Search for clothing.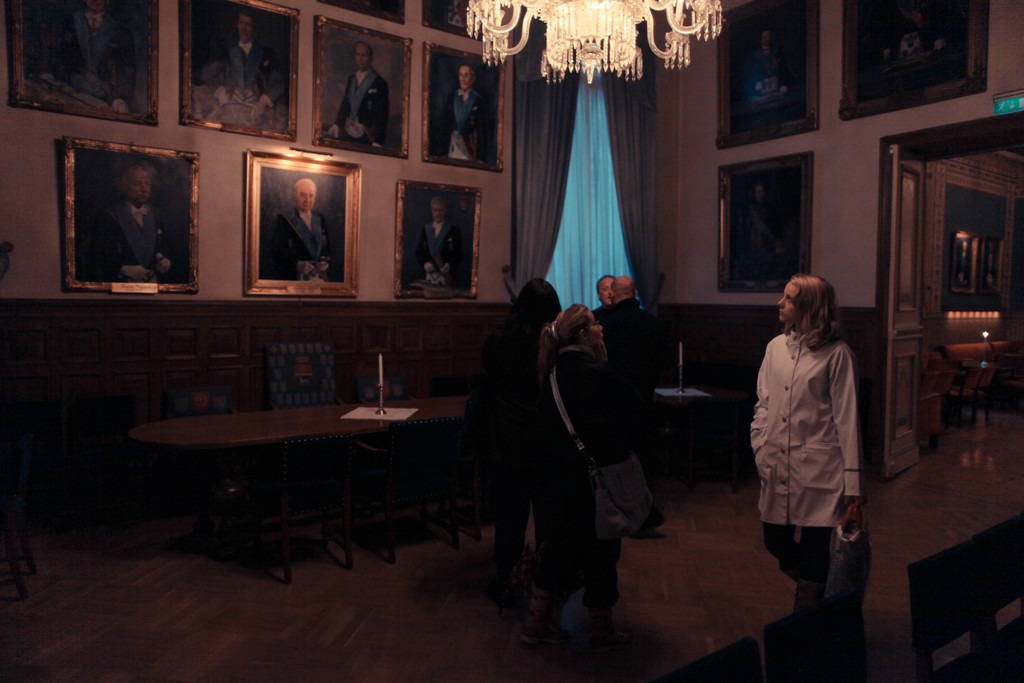
Found at locate(331, 64, 394, 142).
